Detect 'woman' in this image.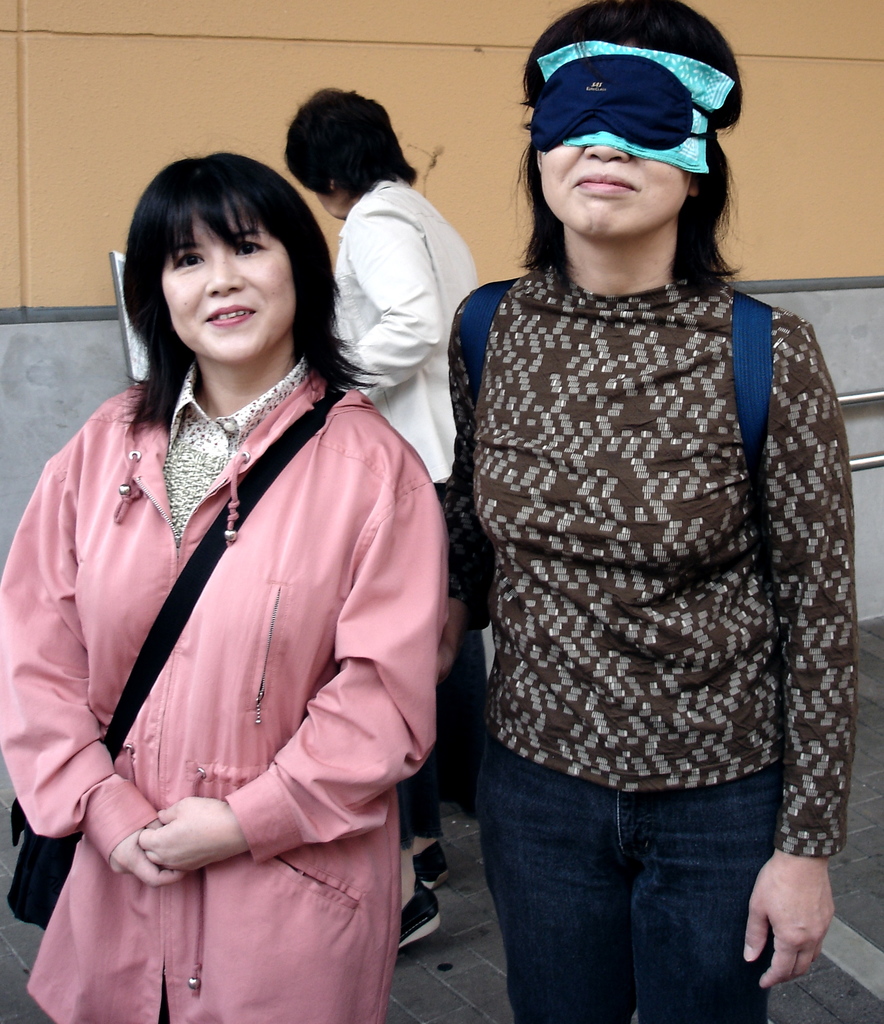
Detection: region(441, 0, 856, 1023).
